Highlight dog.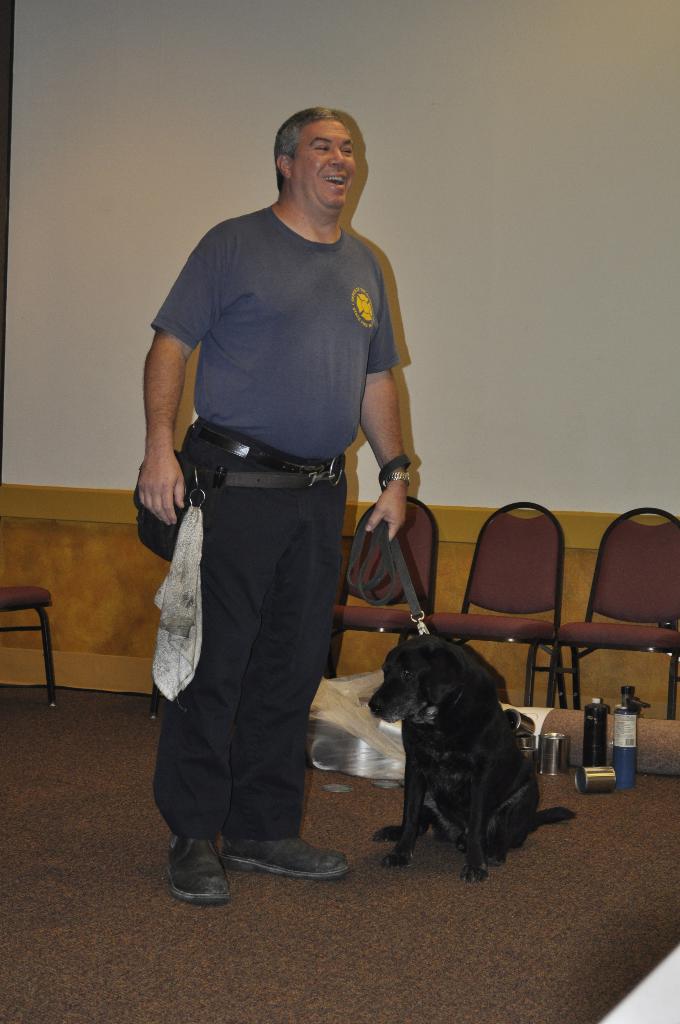
Highlighted region: 364,634,579,886.
